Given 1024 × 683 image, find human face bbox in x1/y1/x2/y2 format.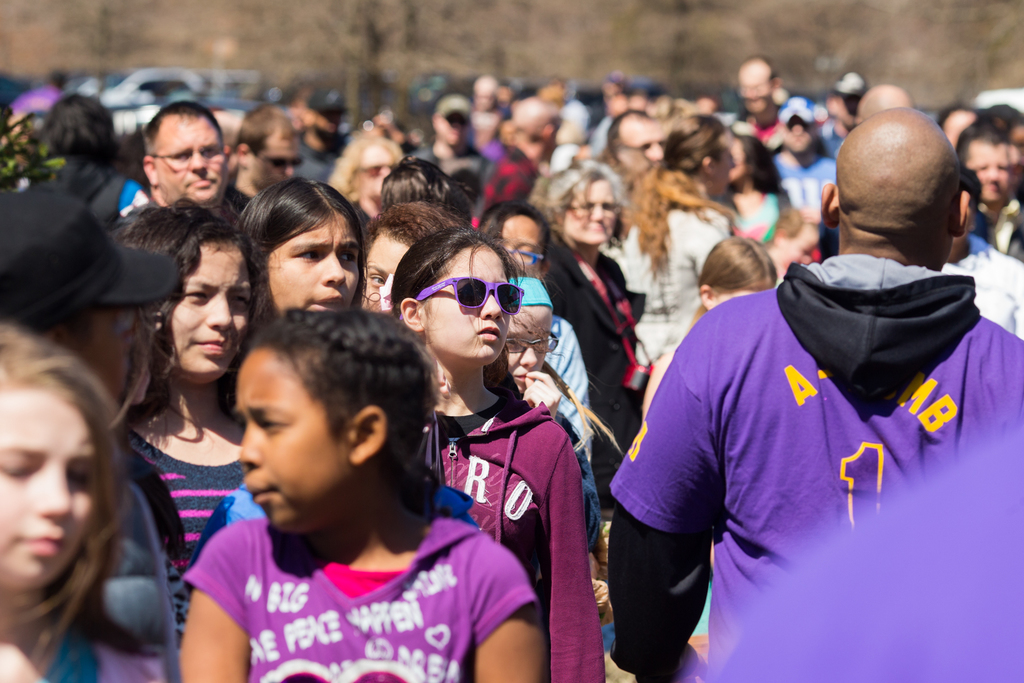
967/140/1009/203.
